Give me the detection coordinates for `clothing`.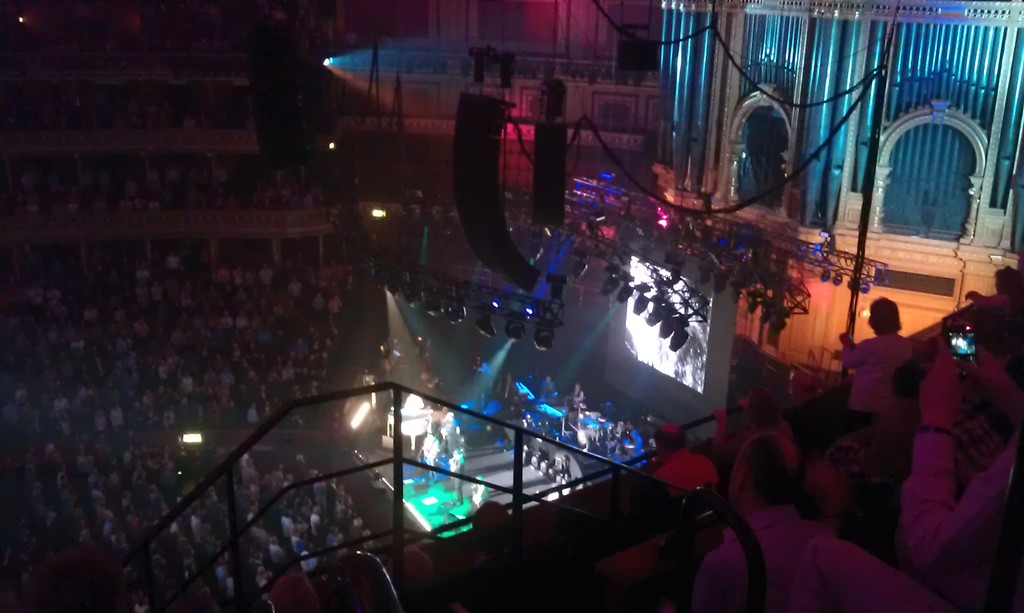
688:510:811:612.
